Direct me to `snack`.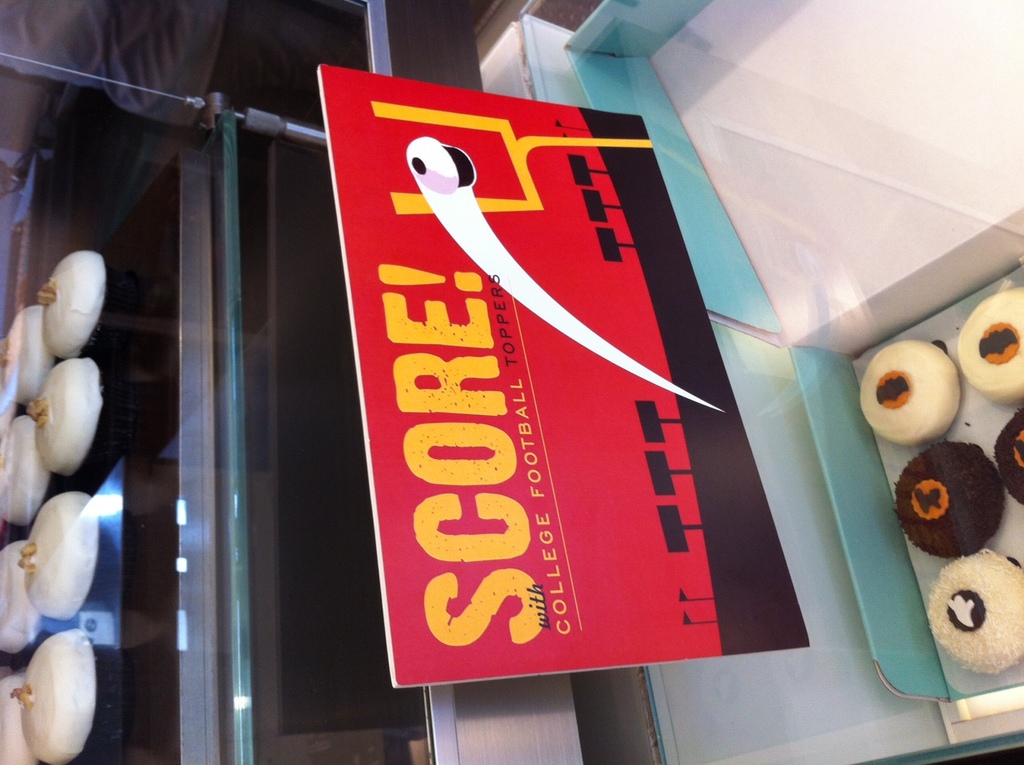
Direction: [left=0, top=535, right=54, bottom=652].
